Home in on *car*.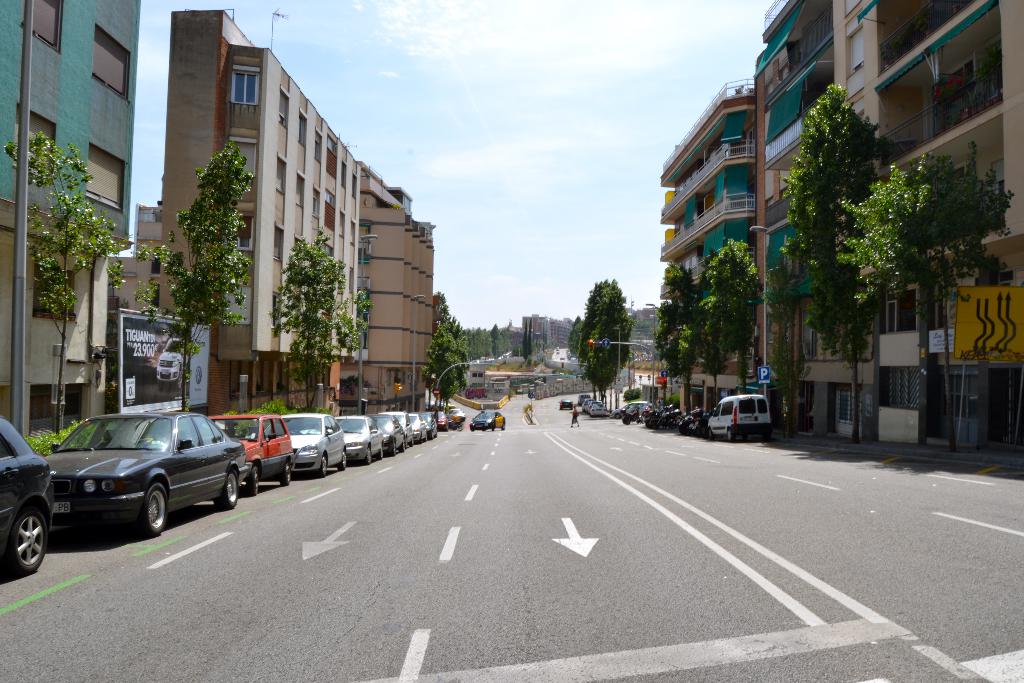
Homed in at 468 407 507 432.
